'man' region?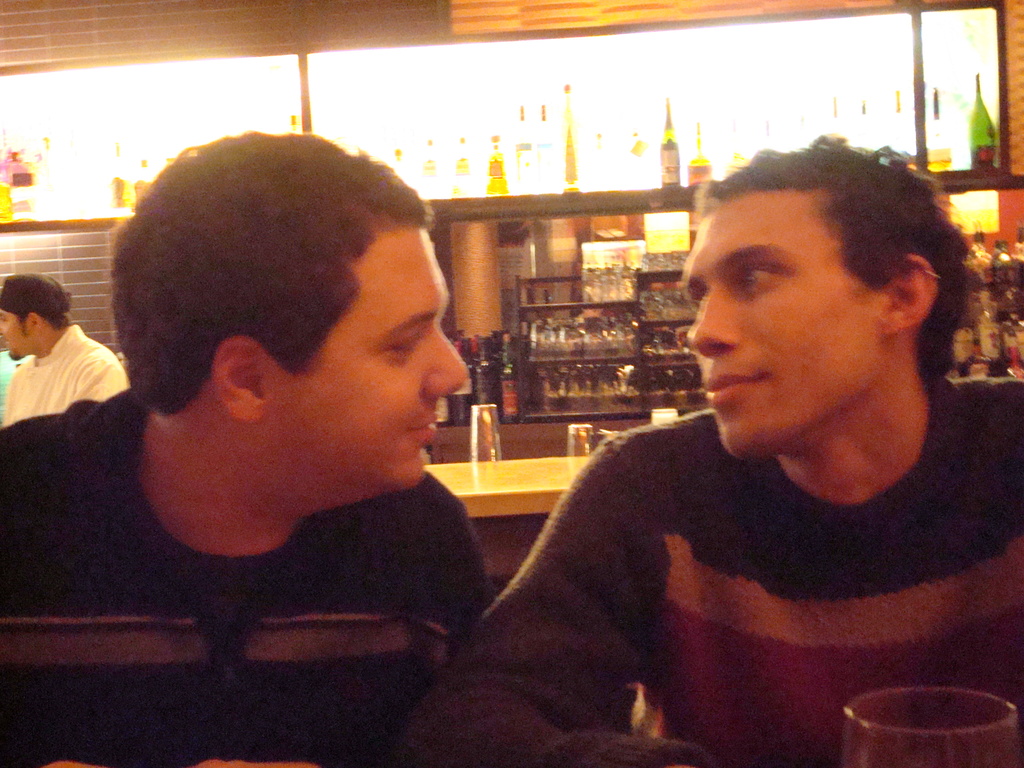
0:130:496:767
